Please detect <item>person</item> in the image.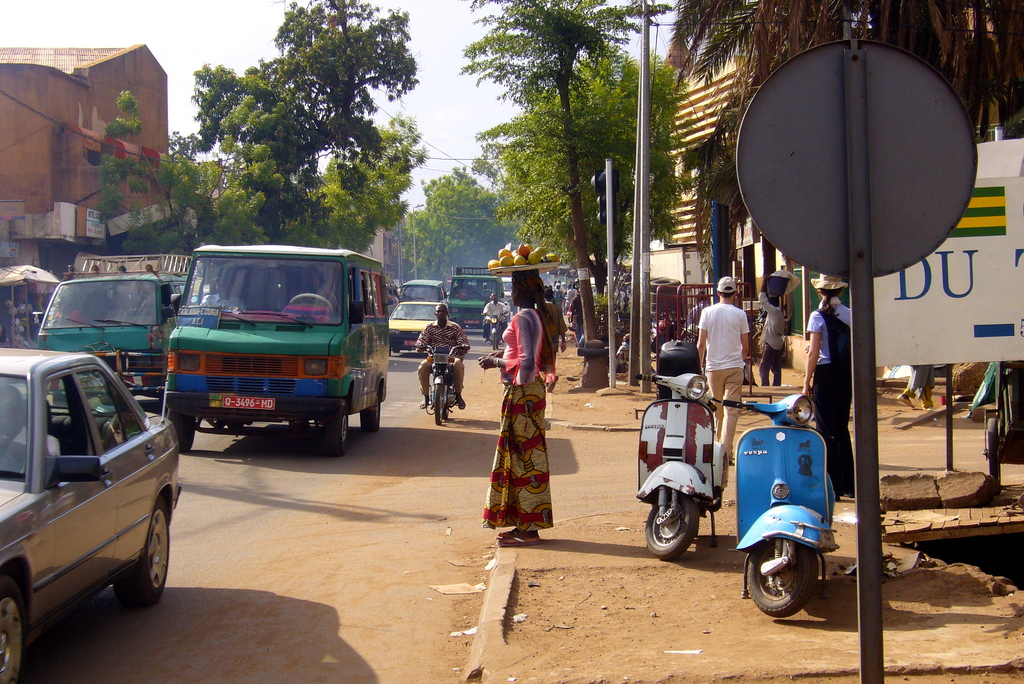
crop(693, 275, 775, 420).
